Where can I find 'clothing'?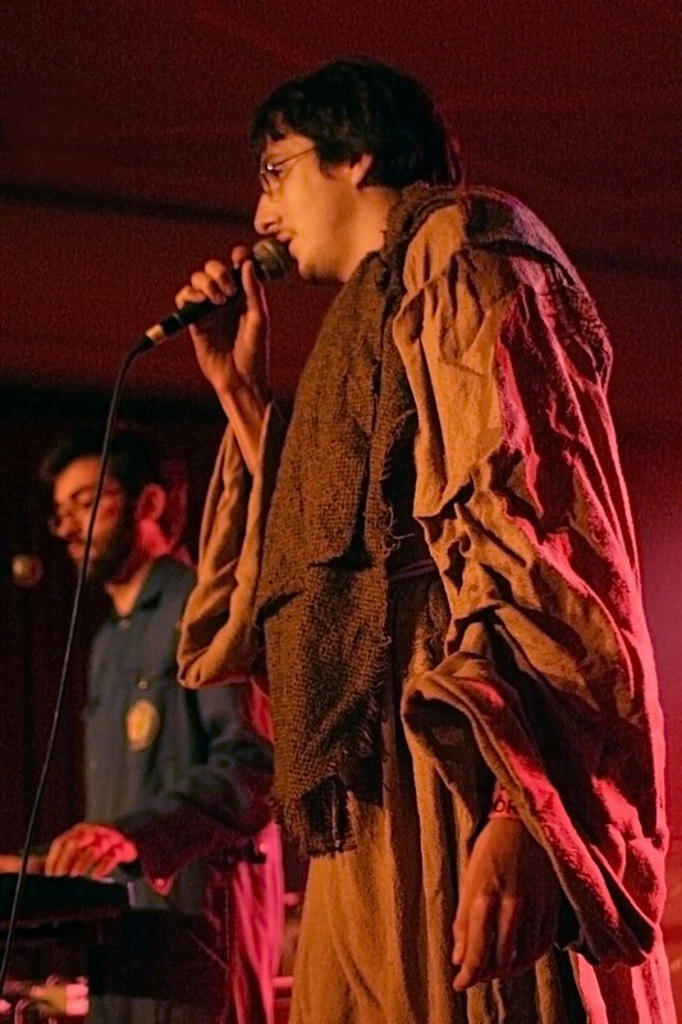
You can find it at l=165, t=182, r=673, b=1023.
